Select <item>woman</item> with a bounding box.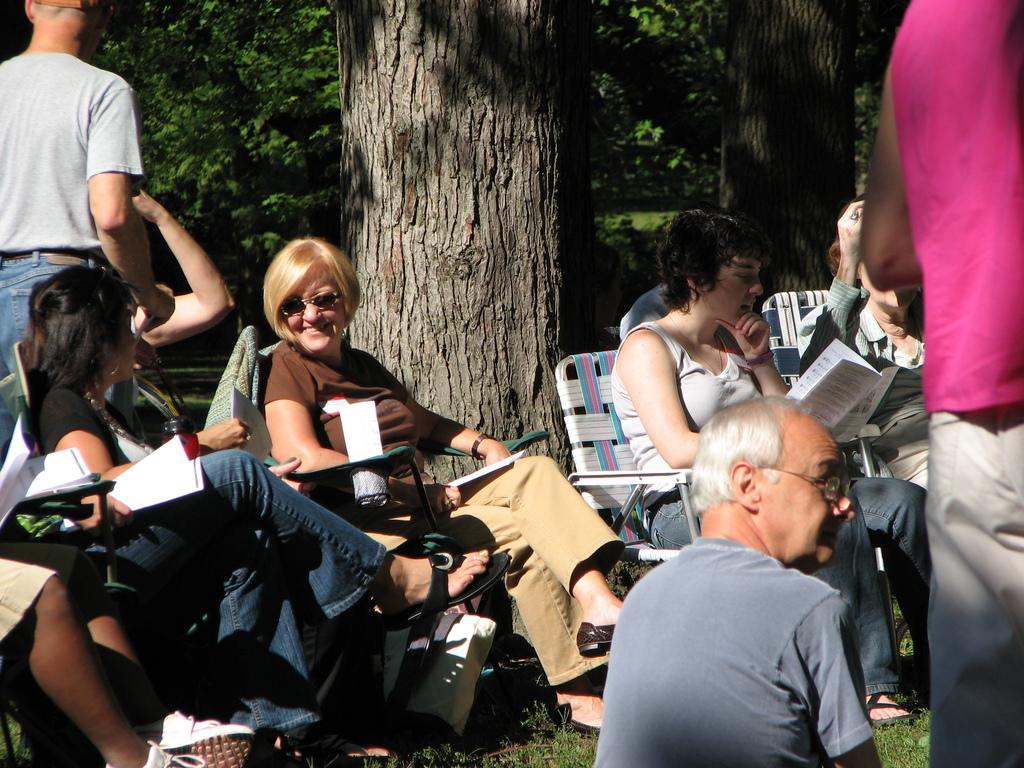
region(265, 239, 632, 732).
